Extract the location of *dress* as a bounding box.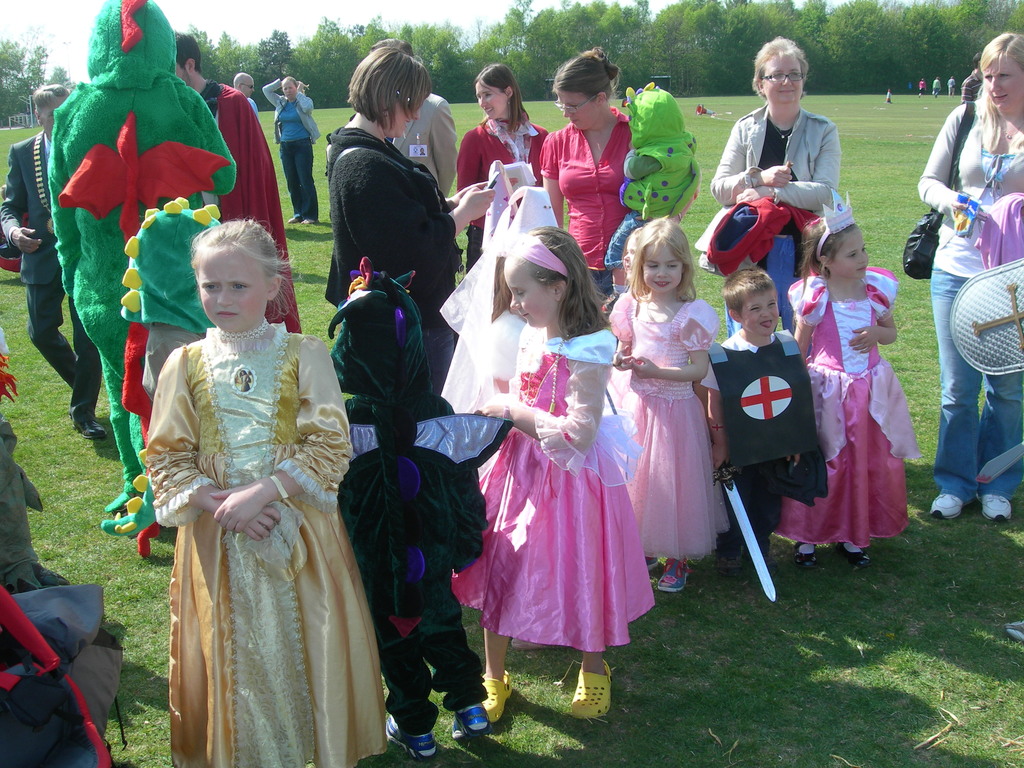
<box>474,335,637,662</box>.
